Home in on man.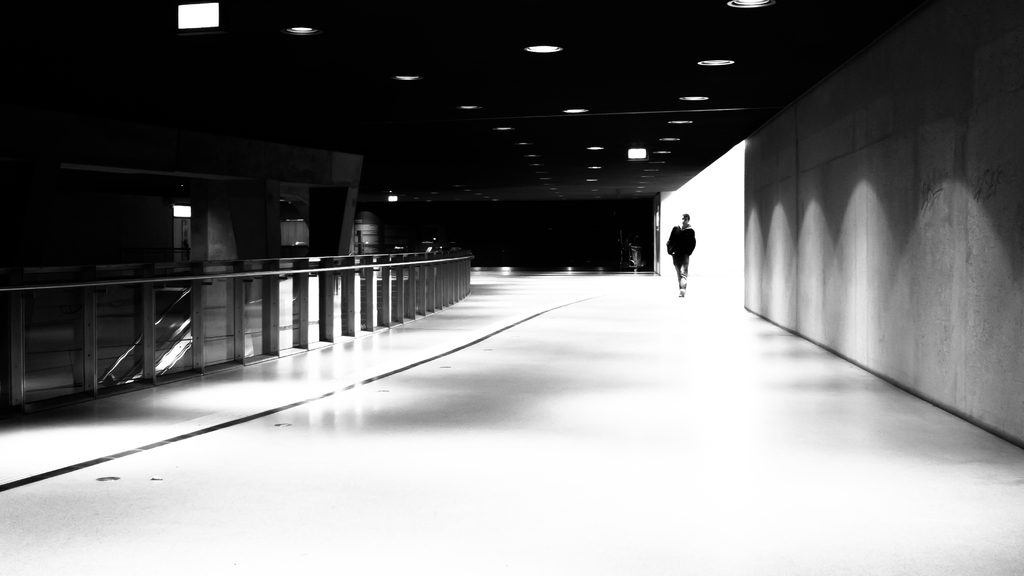
Homed in at rect(666, 208, 711, 291).
